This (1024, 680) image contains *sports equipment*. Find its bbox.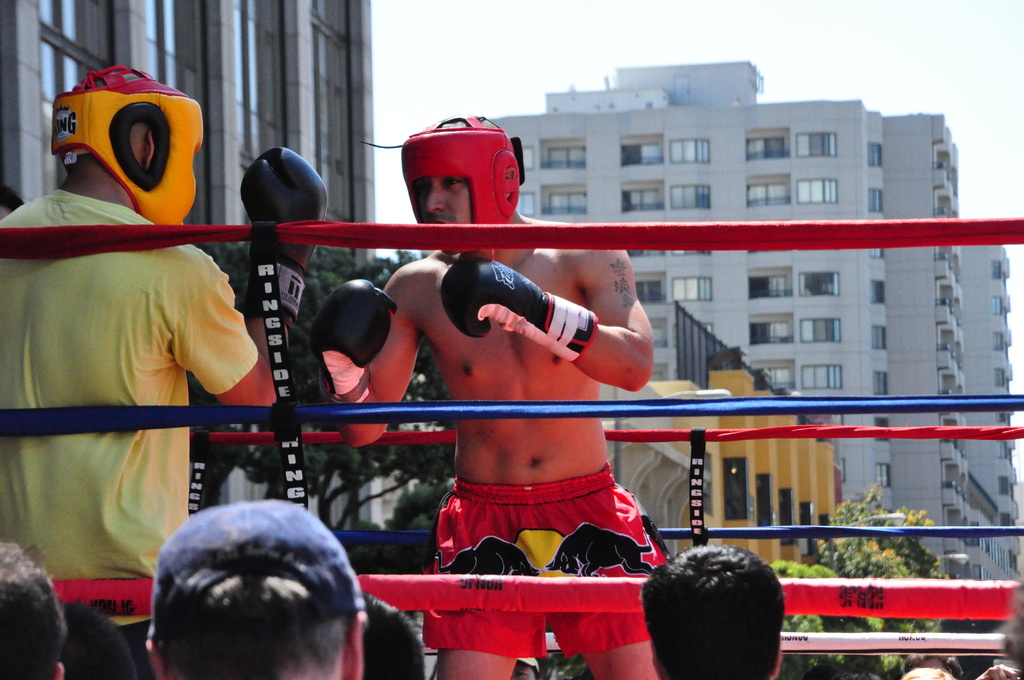
Rect(397, 111, 524, 223).
